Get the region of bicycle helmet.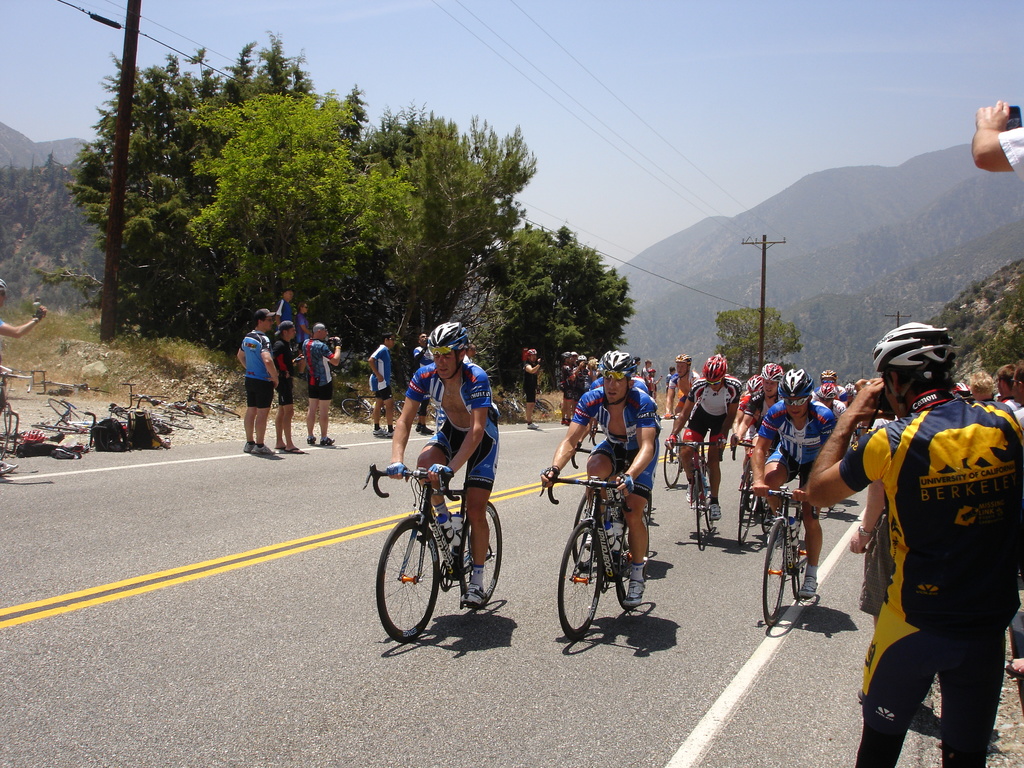
[840,381,860,397].
